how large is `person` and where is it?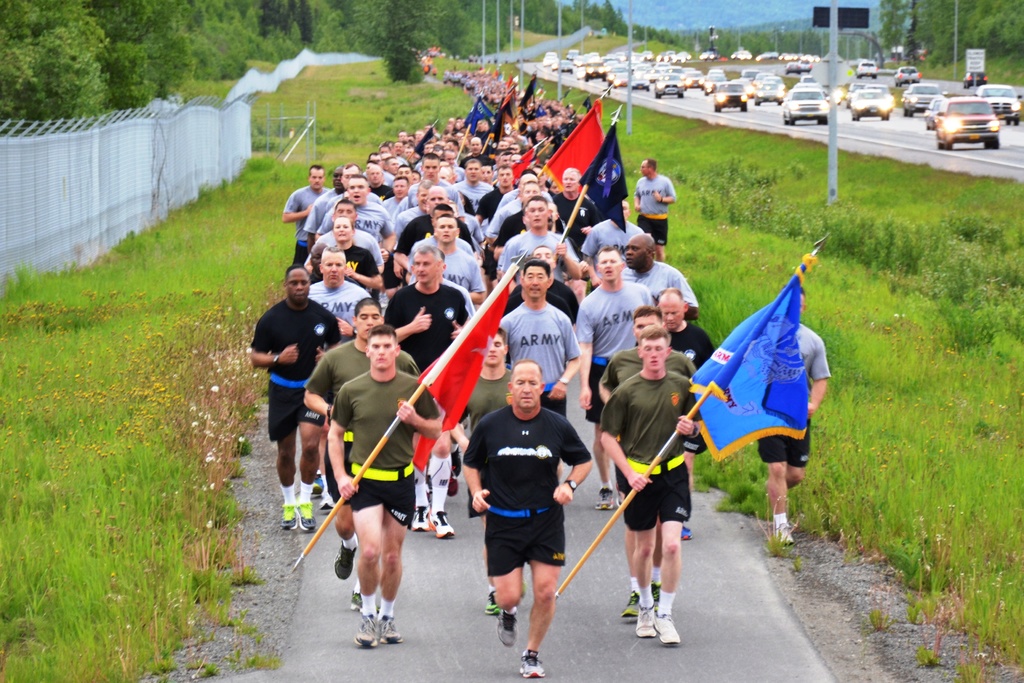
Bounding box: region(604, 316, 707, 655).
